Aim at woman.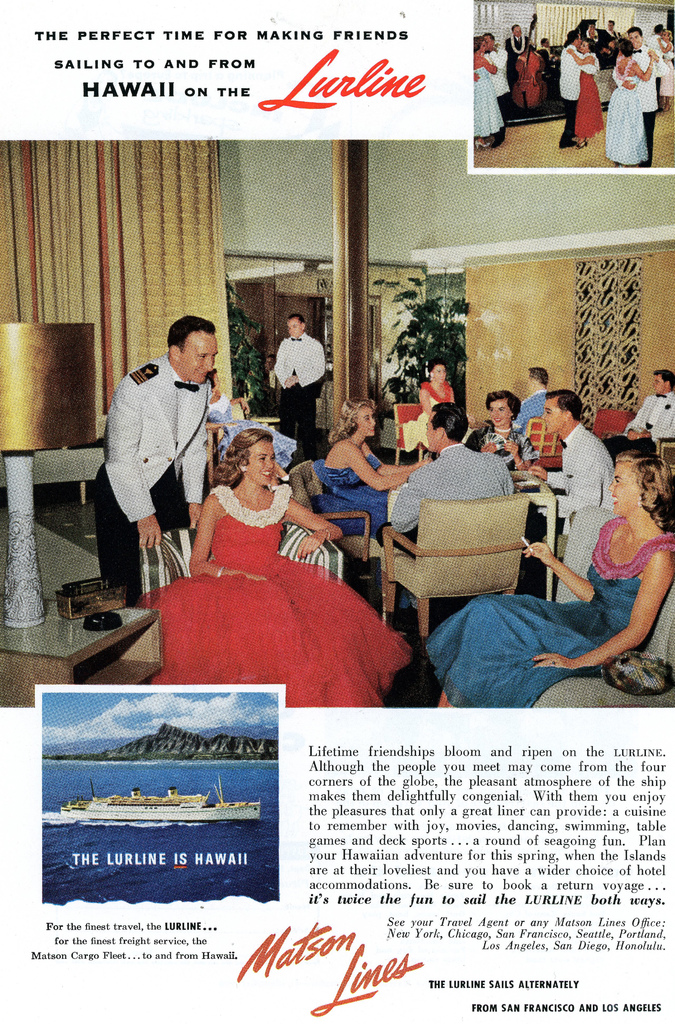
Aimed at detection(474, 40, 504, 143).
